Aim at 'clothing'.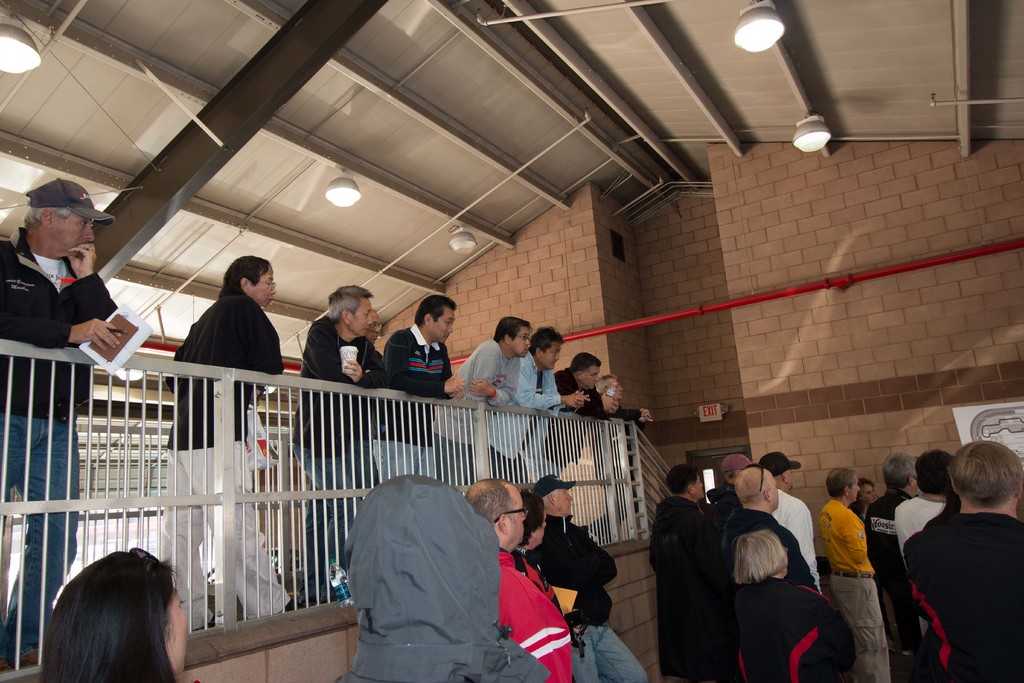
Aimed at 868:491:911:682.
